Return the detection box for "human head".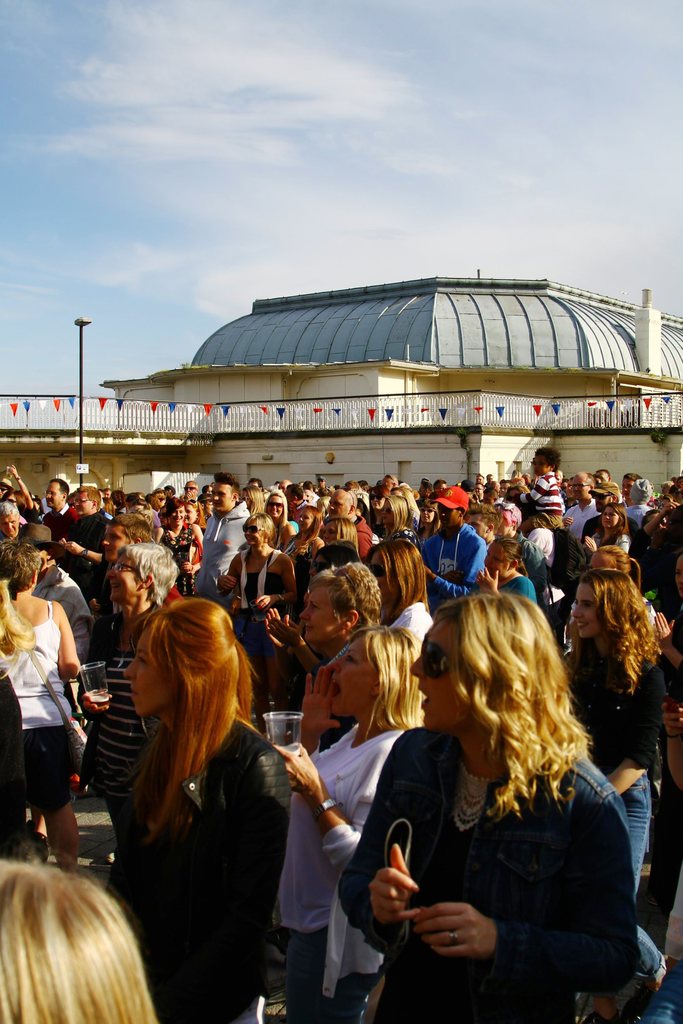
x1=364, y1=534, x2=421, y2=599.
